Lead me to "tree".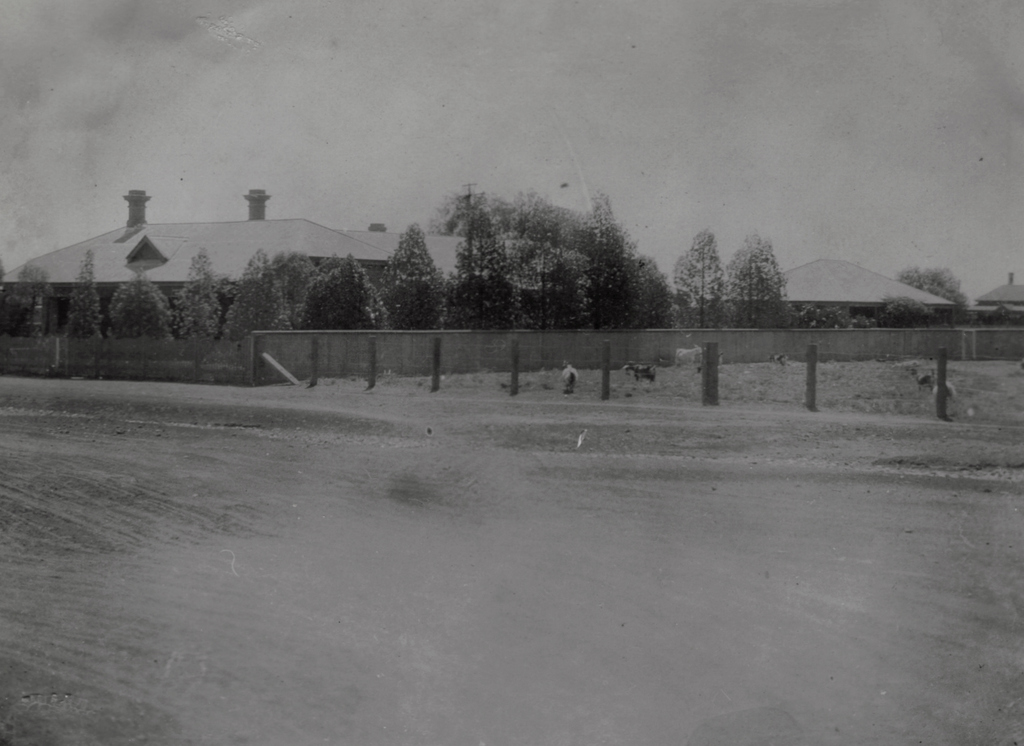
Lead to left=220, top=248, right=293, bottom=344.
